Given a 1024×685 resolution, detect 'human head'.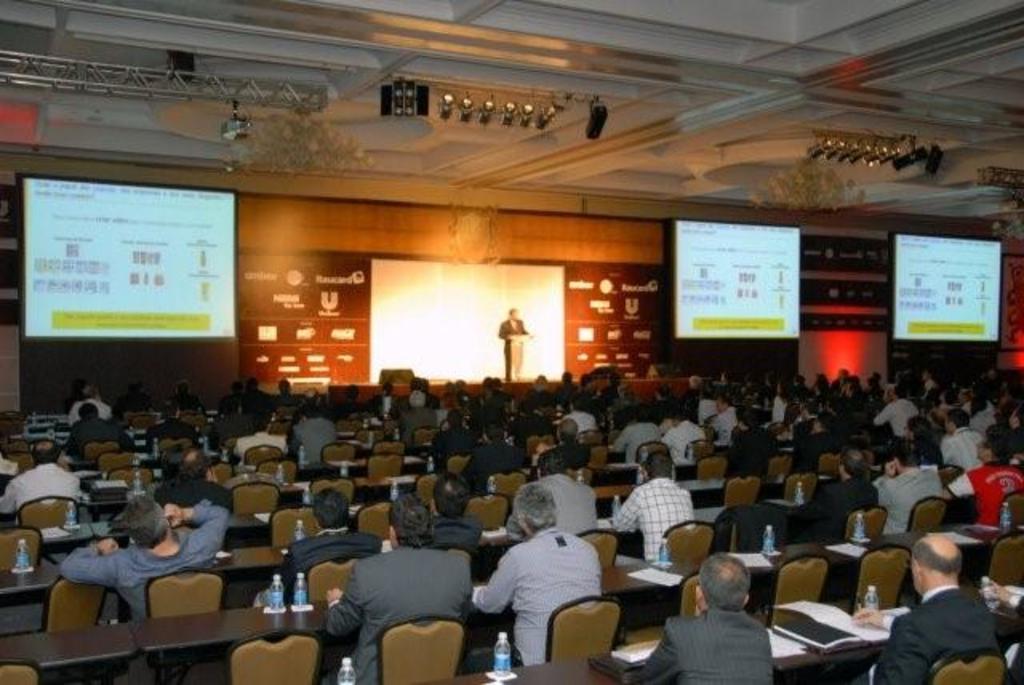
[x1=944, y1=407, x2=970, y2=434].
